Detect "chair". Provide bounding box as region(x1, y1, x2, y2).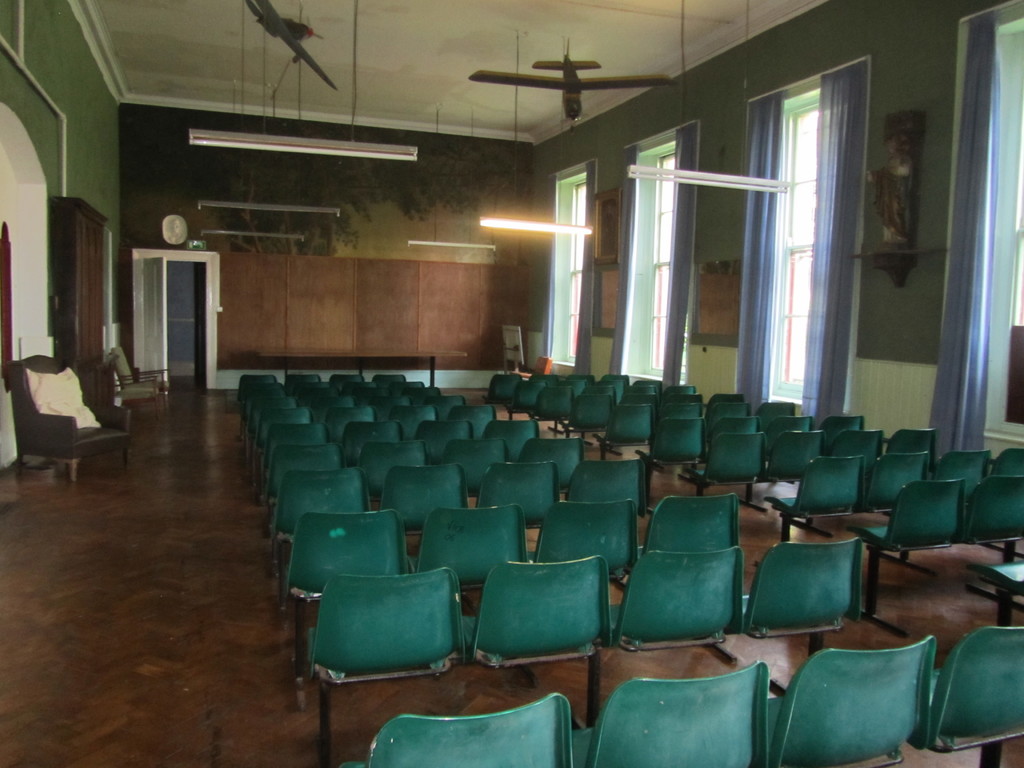
region(355, 383, 383, 401).
